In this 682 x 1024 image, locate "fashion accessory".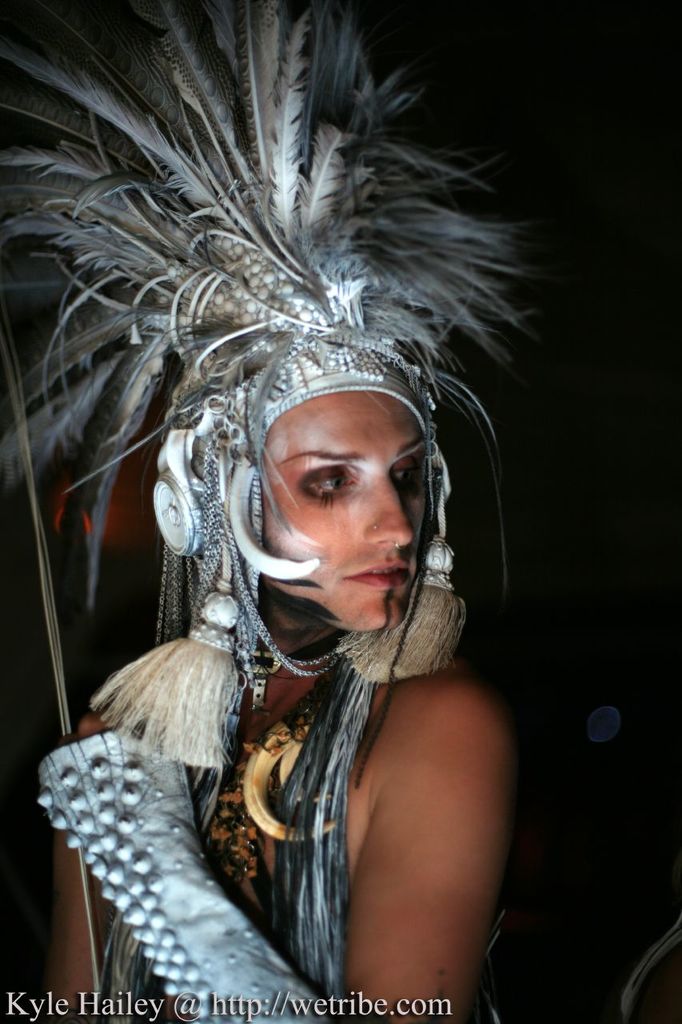
Bounding box: [left=31, top=729, right=337, bottom=1023].
